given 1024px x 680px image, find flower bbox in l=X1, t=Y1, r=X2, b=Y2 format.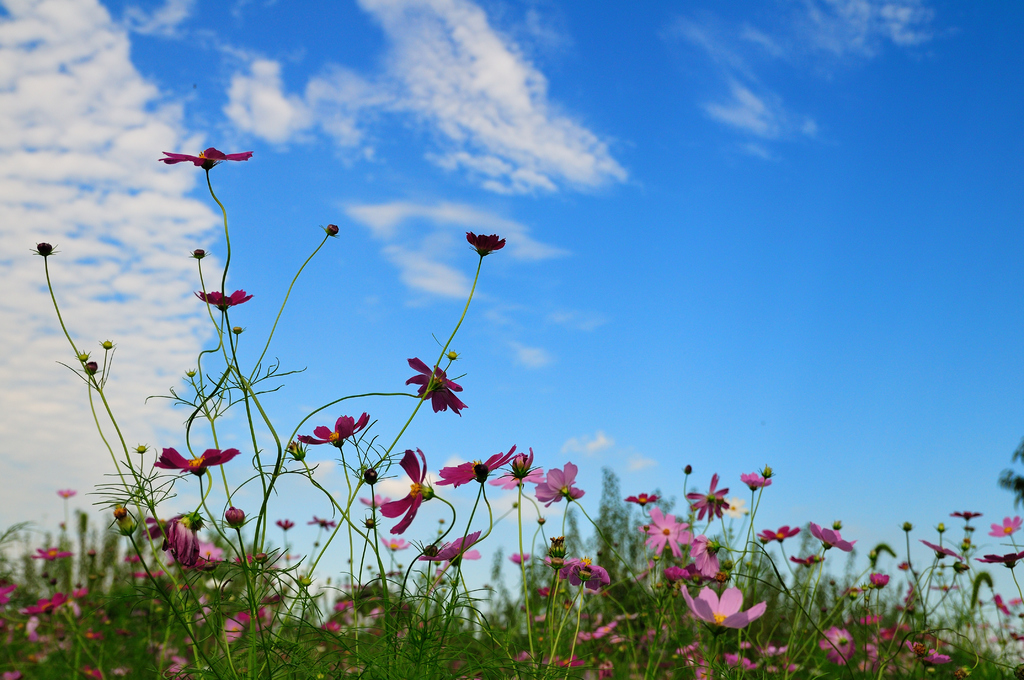
l=623, t=496, r=659, b=504.
